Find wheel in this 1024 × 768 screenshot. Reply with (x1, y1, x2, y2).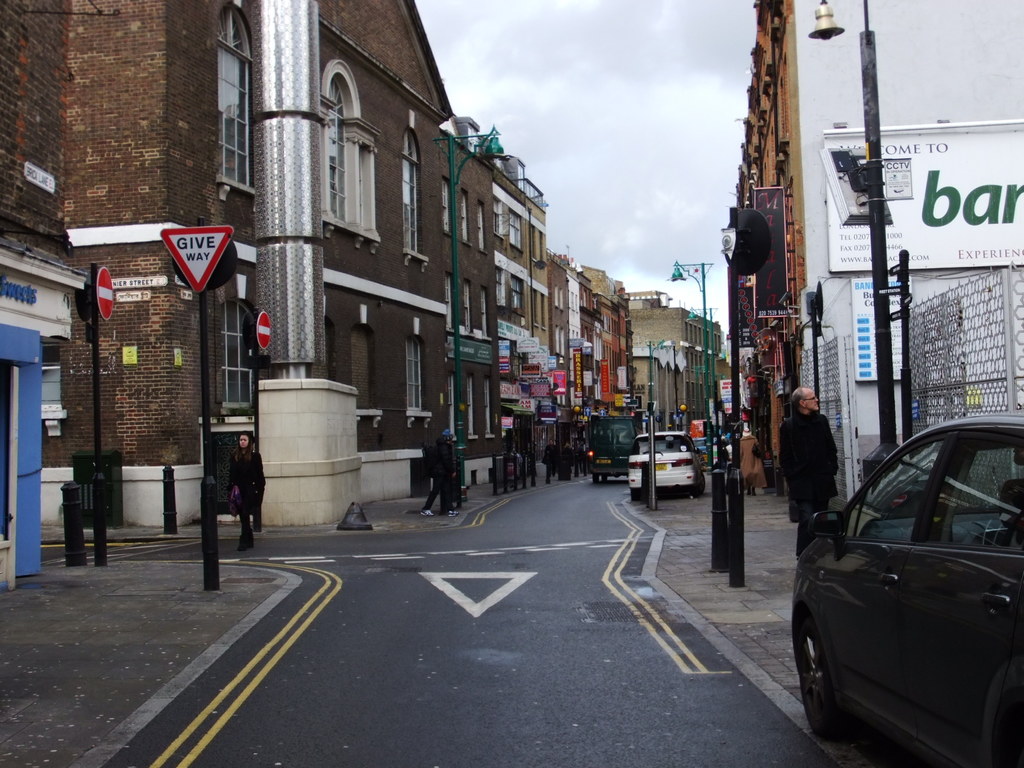
(591, 474, 599, 481).
